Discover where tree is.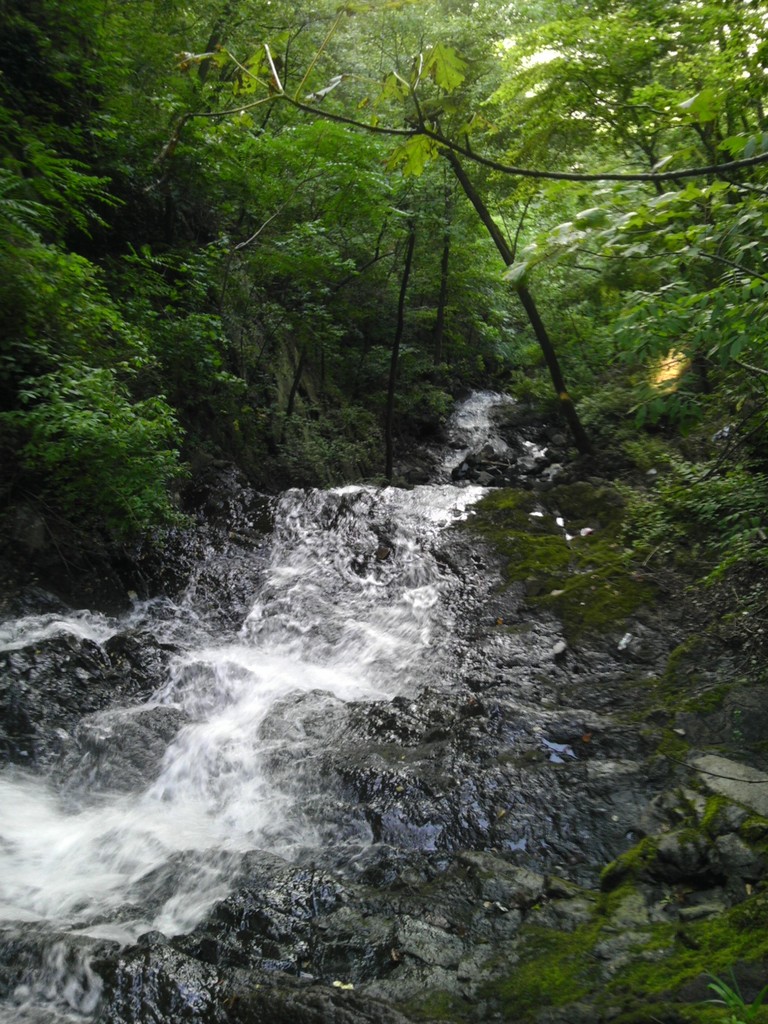
Discovered at {"left": 82, "top": 0, "right": 331, "bottom": 189}.
